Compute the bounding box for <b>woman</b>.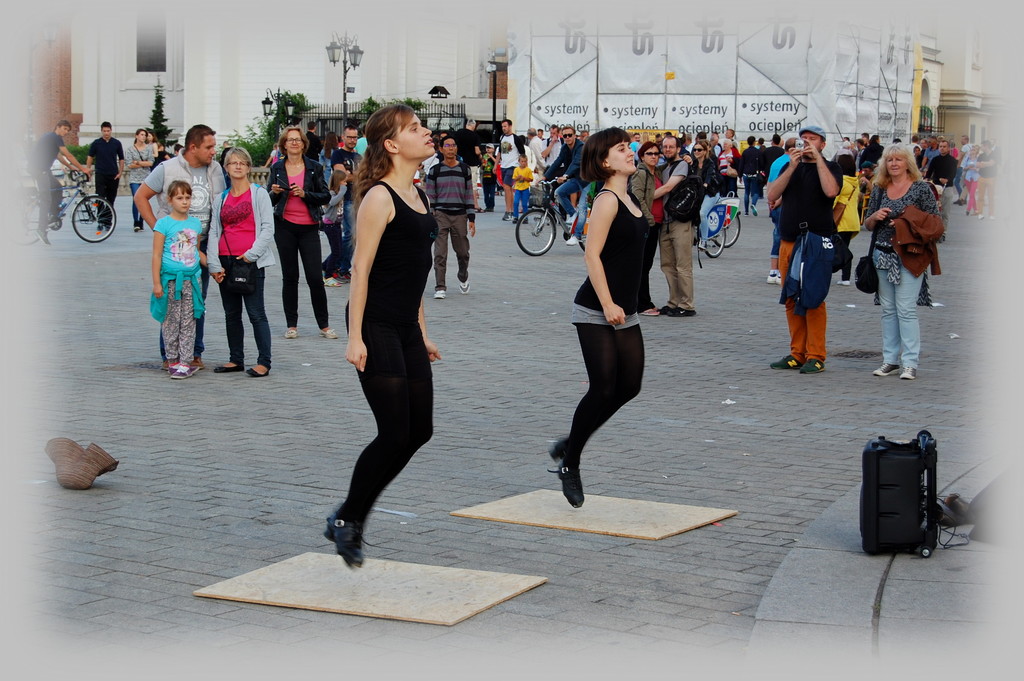
{"x1": 629, "y1": 136, "x2": 664, "y2": 318}.
